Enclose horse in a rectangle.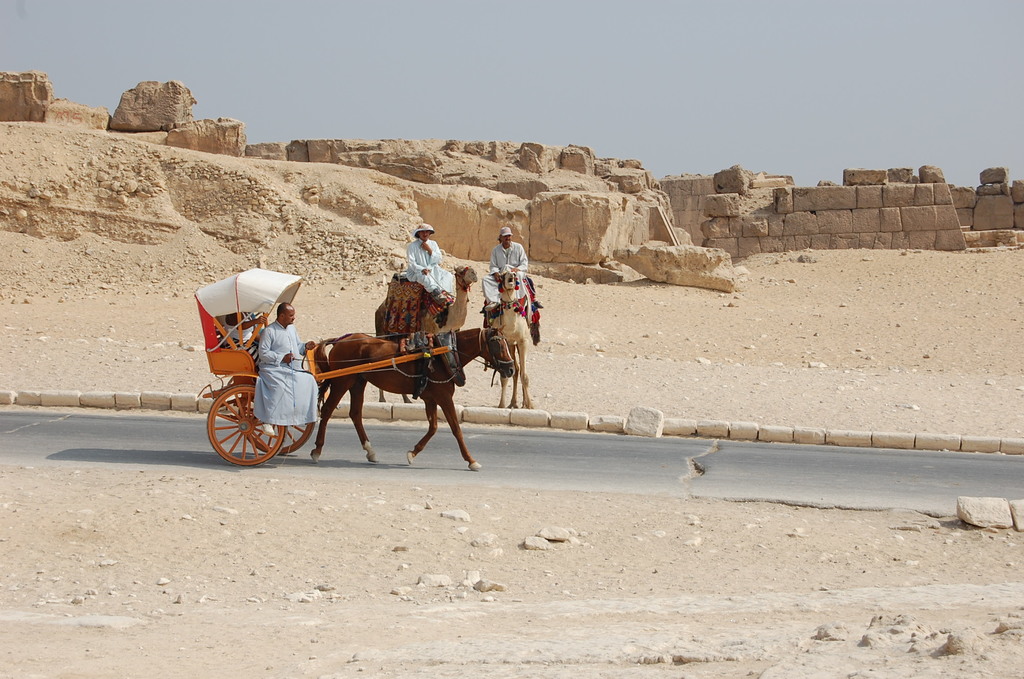
[x1=307, y1=327, x2=514, y2=472].
